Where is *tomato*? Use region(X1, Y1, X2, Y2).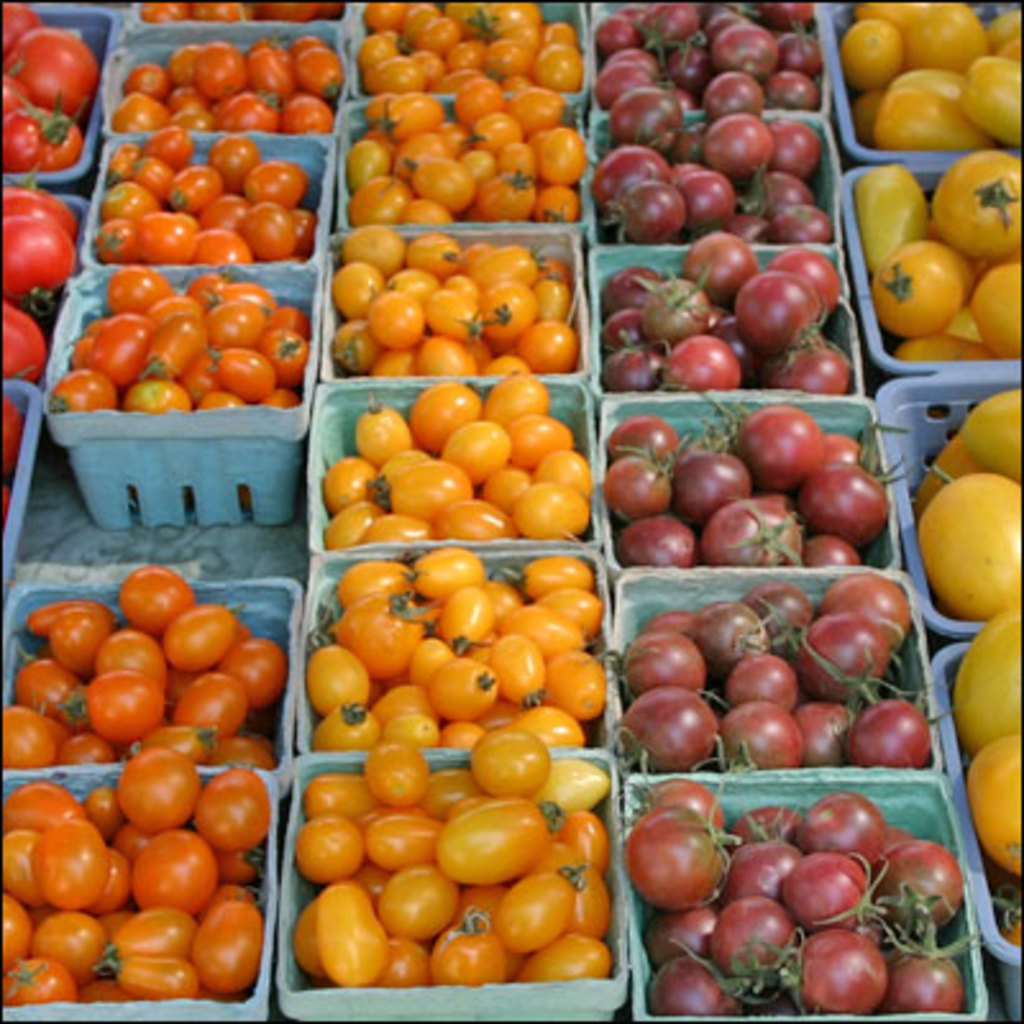
region(617, 809, 745, 929).
